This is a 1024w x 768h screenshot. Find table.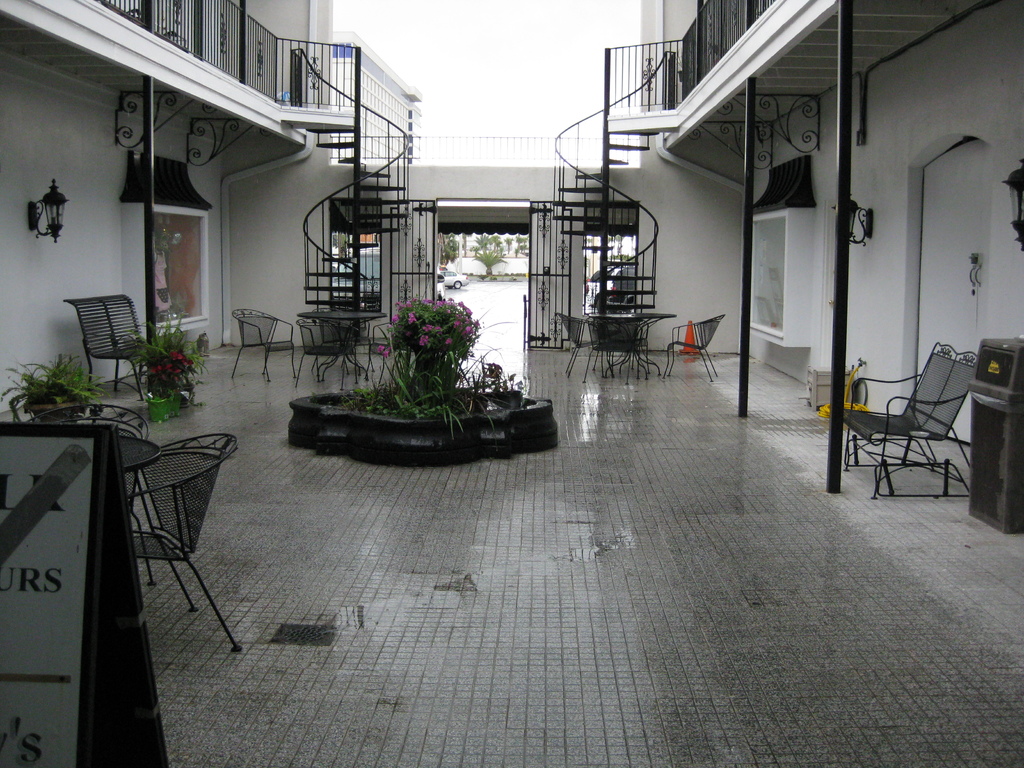
Bounding box: bbox(300, 308, 386, 381).
